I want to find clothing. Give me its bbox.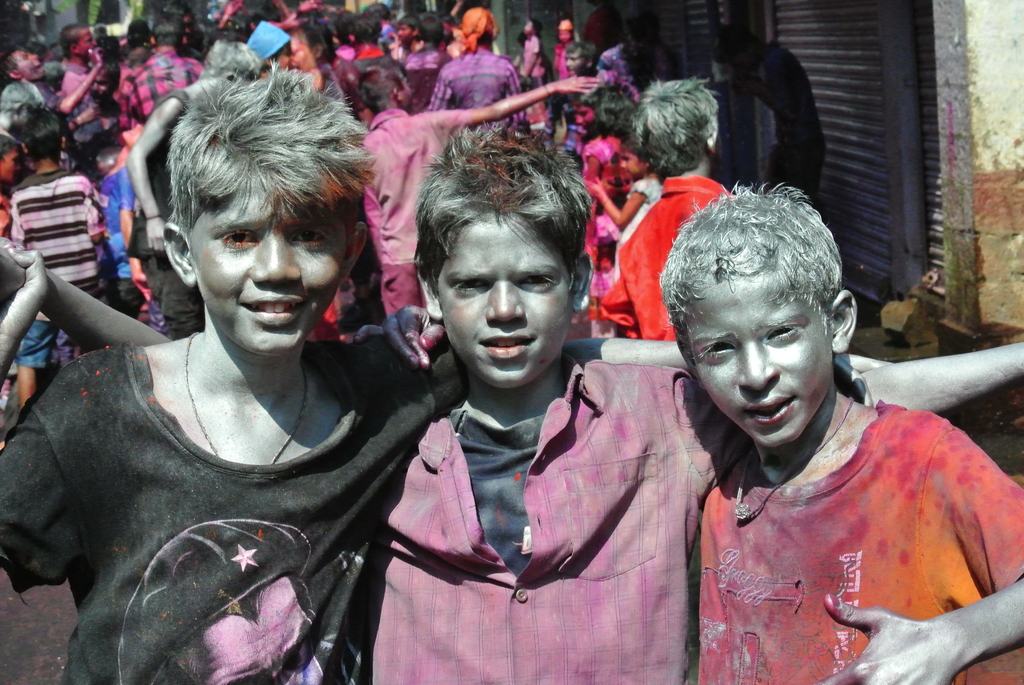
Rect(20, 273, 440, 676).
